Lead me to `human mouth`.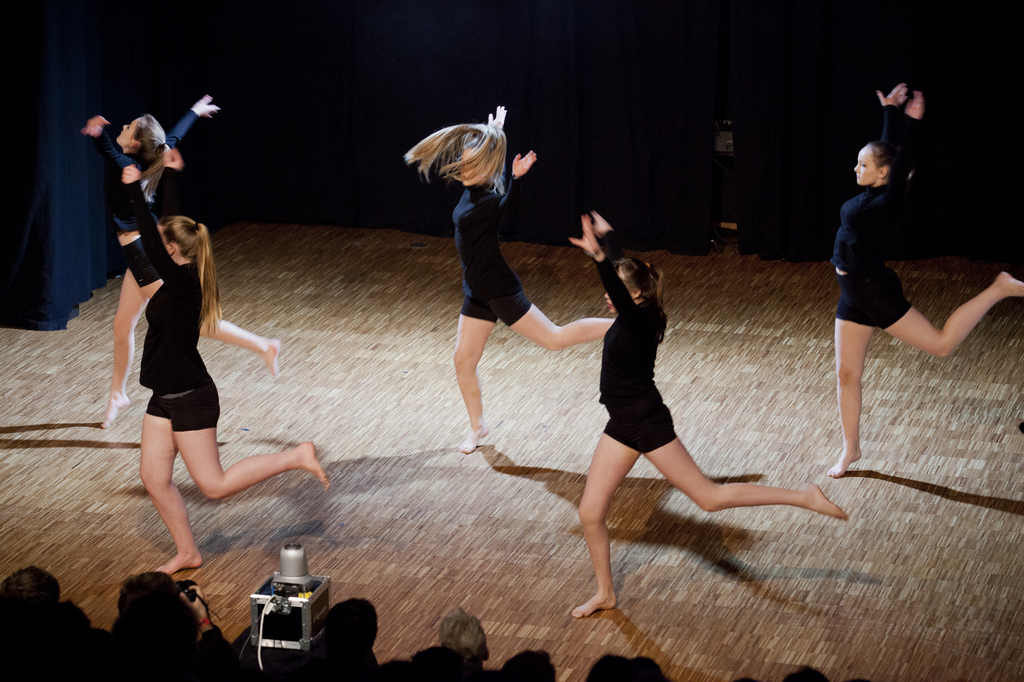
Lead to box=[851, 176, 860, 182].
